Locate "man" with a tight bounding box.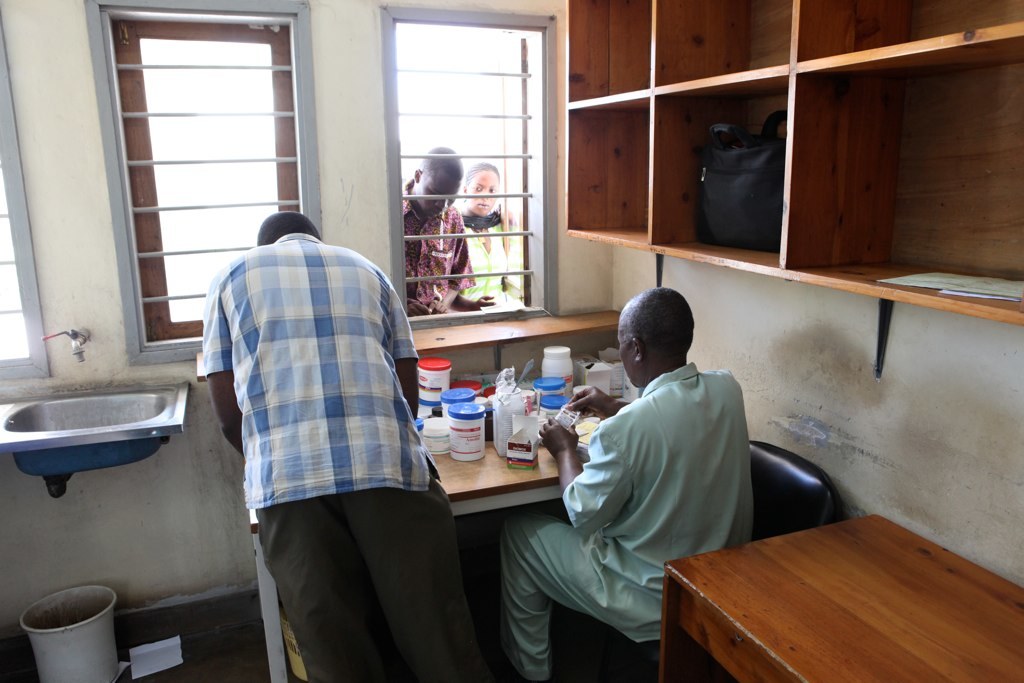
[491, 289, 759, 682].
